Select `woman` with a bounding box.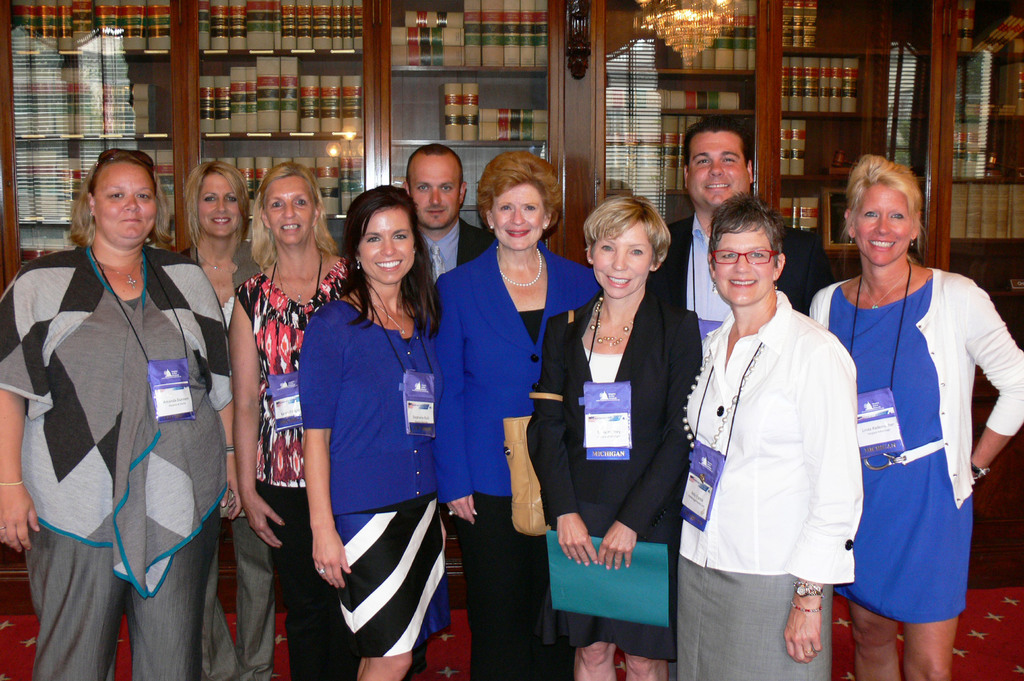
{"left": 801, "top": 150, "right": 1023, "bottom": 680}.
